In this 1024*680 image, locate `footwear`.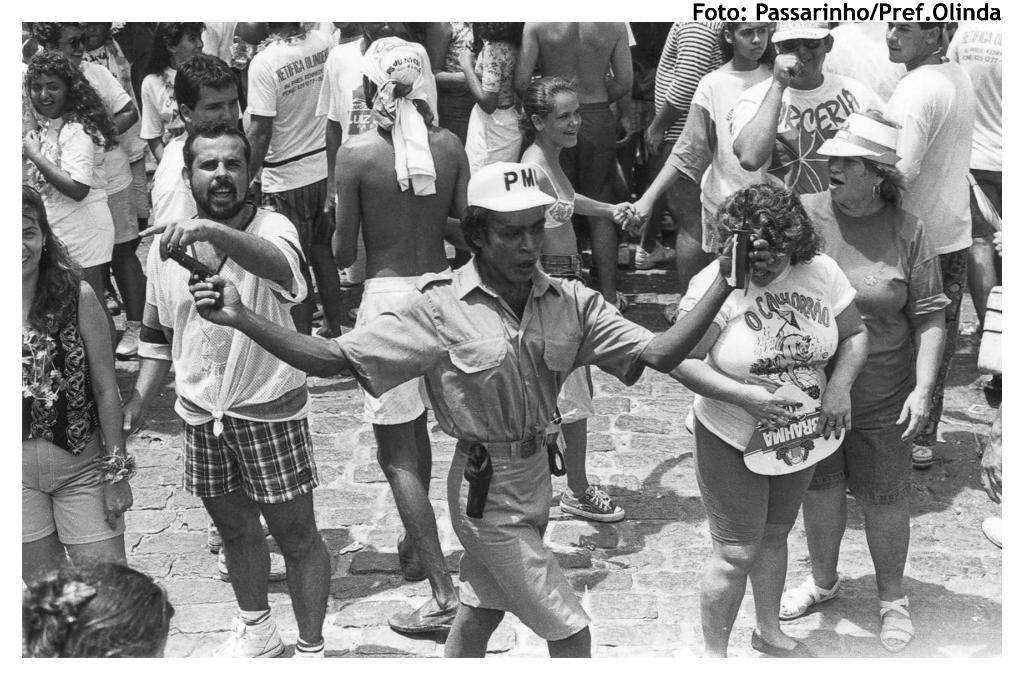
Bounding box: select_region(399, 526, 427, 579).
